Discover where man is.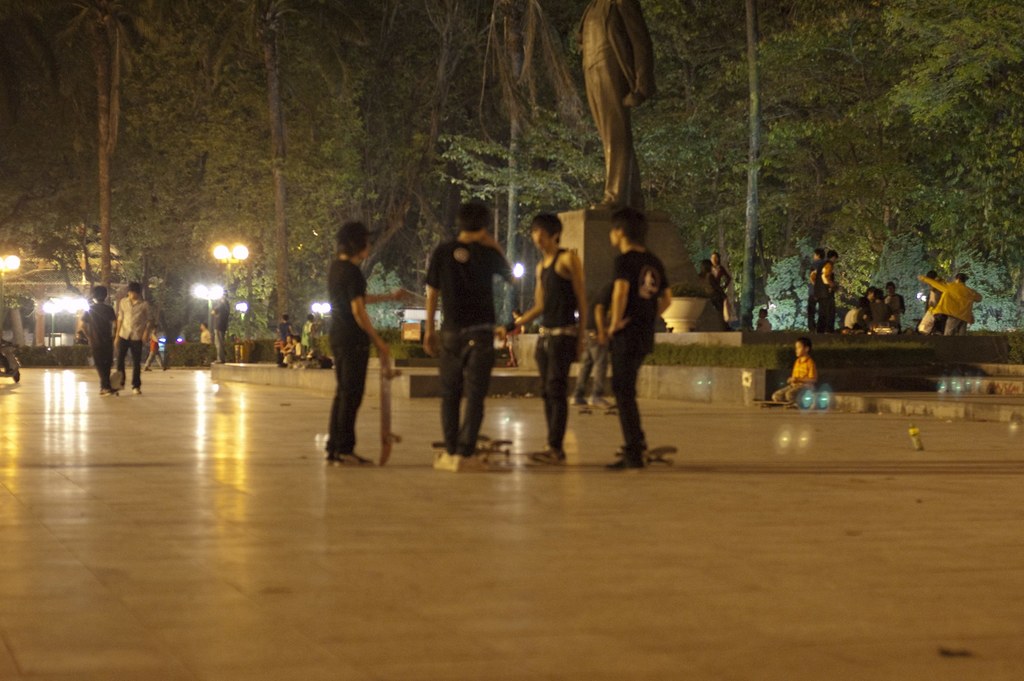
Discovered at x1=810, y1=250, x2=829, y2=332.
